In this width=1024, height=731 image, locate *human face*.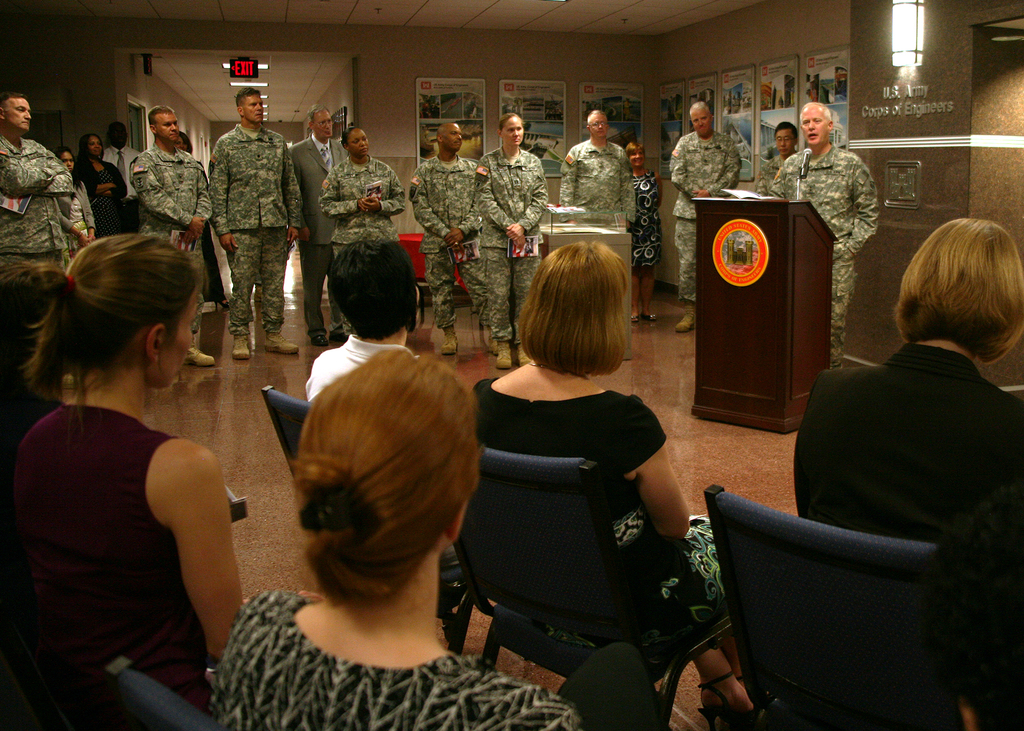
Bounding box: bbox(439, 113, 464, 149).
